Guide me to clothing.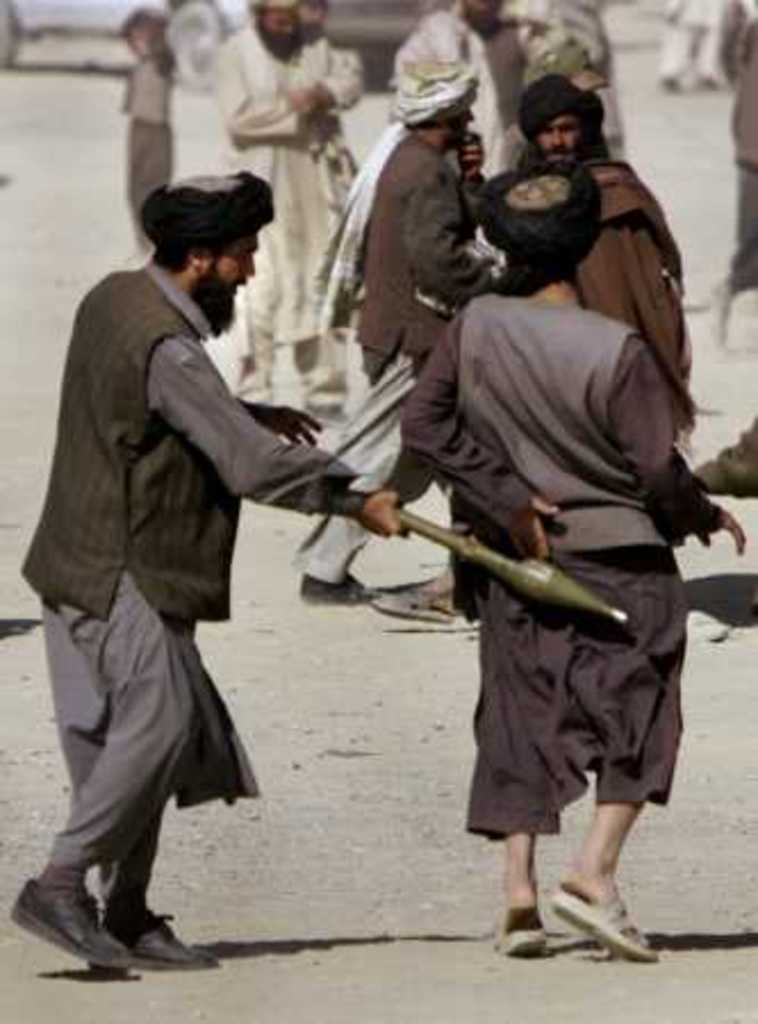
Guidance: x1=401 y1=11 x2=553 y2=180.
